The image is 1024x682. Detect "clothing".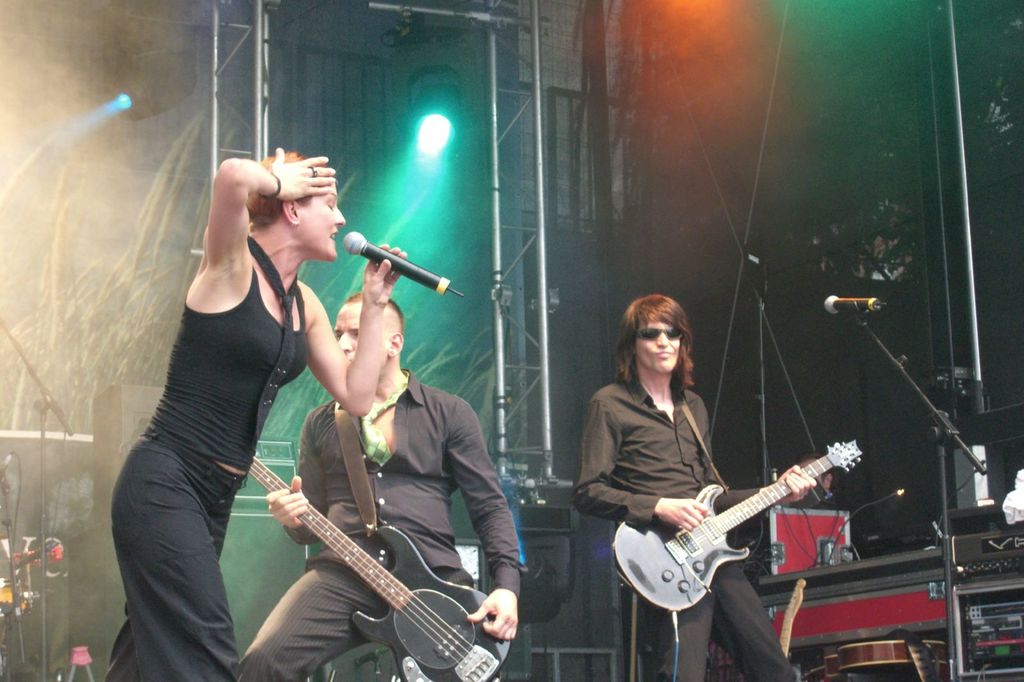
Detection: select_region(238, 365, 525, 681).
